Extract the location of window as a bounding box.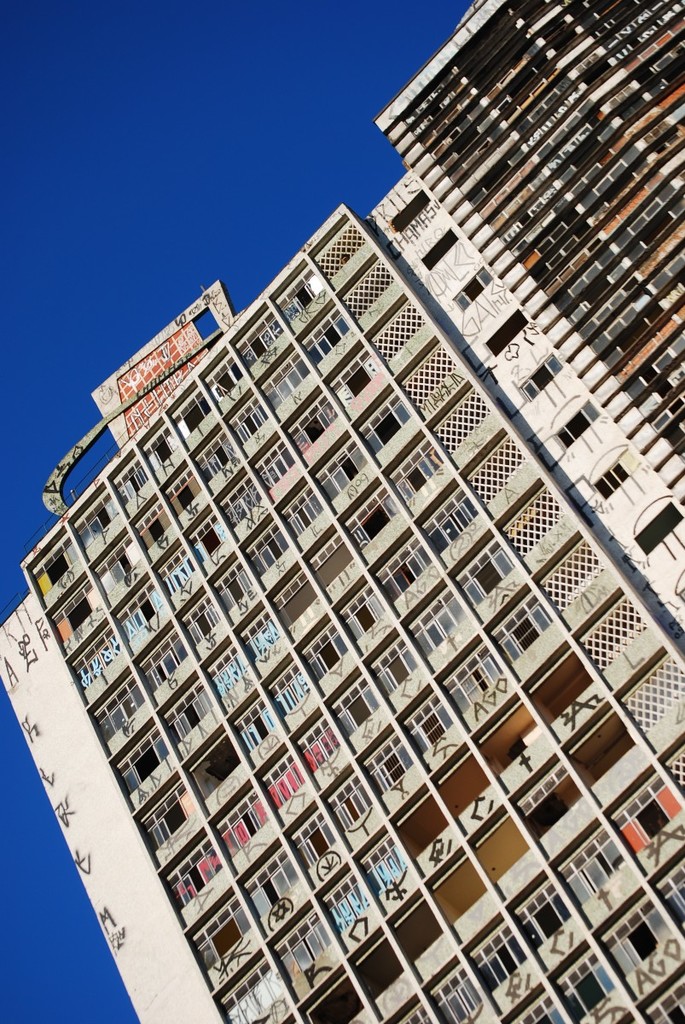
x1=600, y1=898, x2=669, y2=979.
